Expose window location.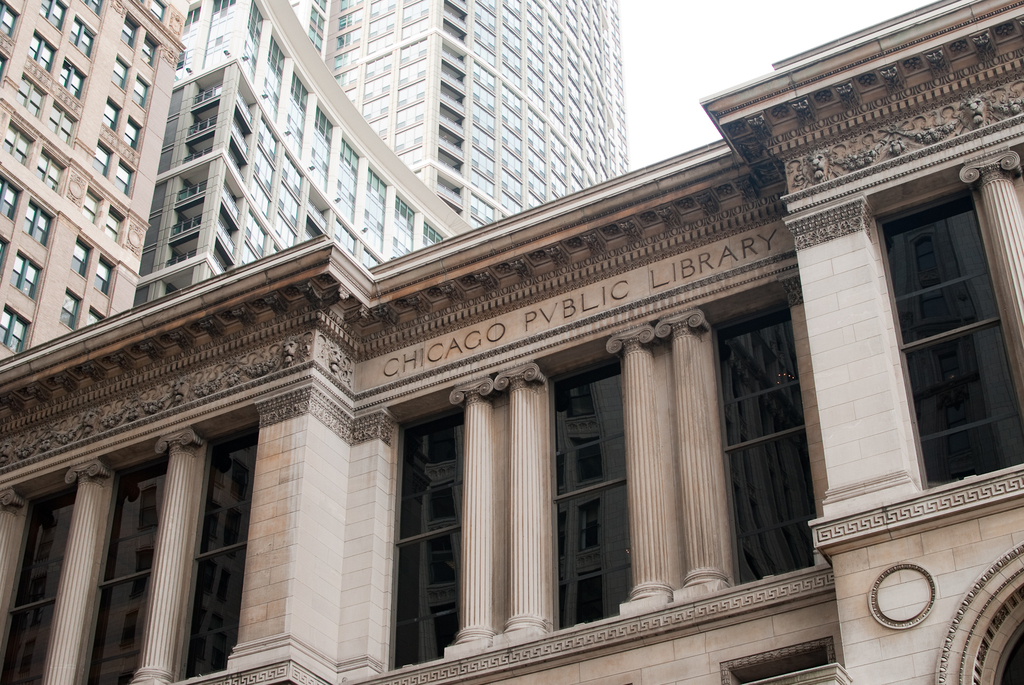
Exposed at 90 149 113 180.
